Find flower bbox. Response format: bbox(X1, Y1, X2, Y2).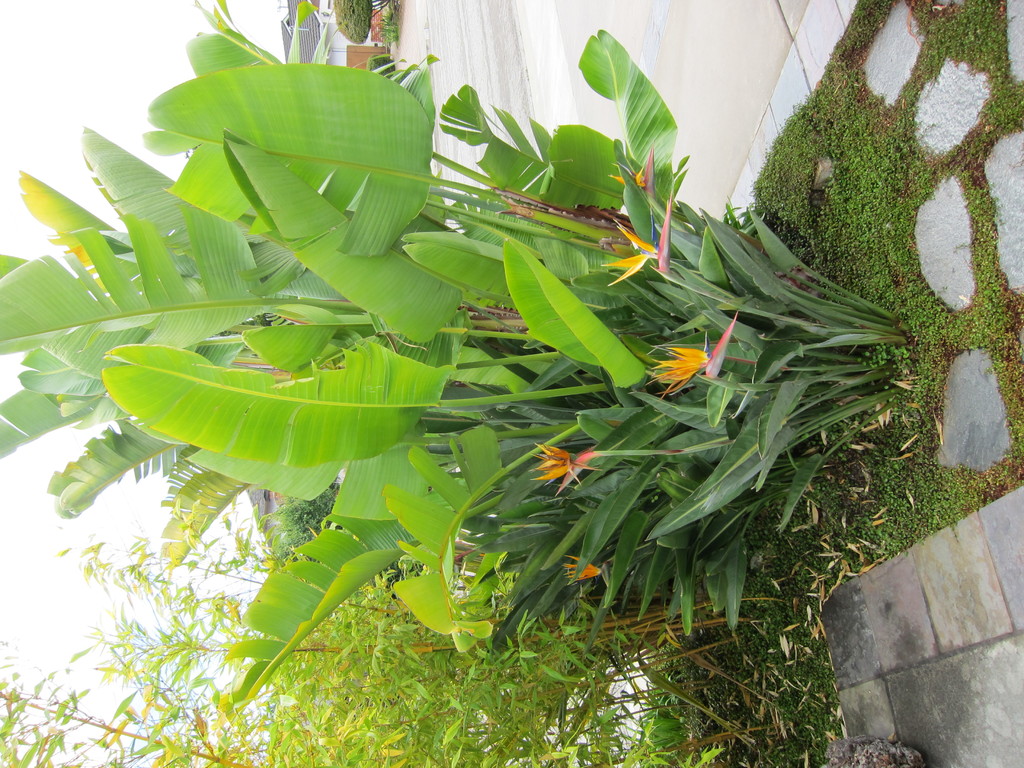
bbox(607, 156, 652, 189).
